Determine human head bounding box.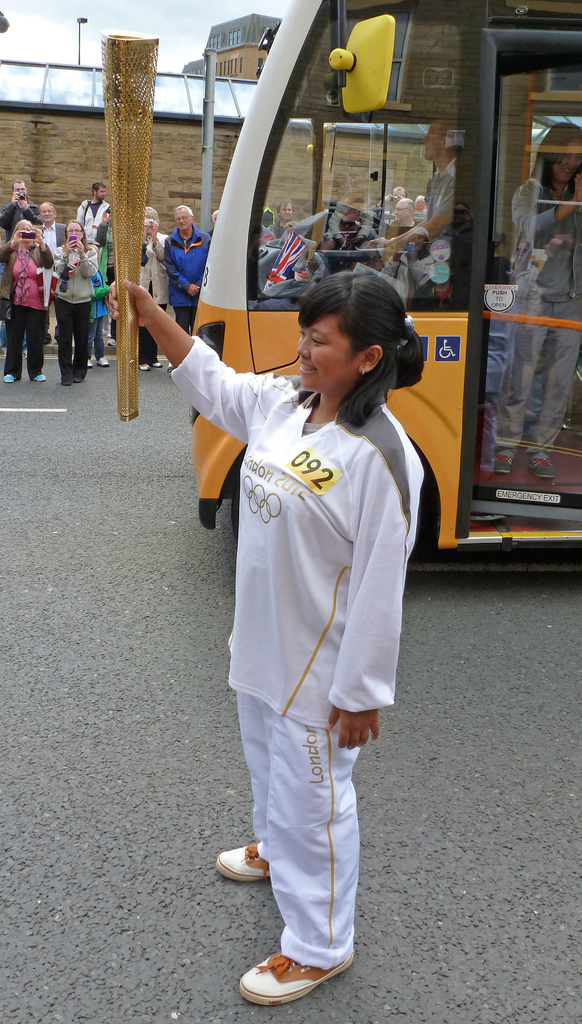
Determined: x1=175 y1=204 x2=191 y2=232.
